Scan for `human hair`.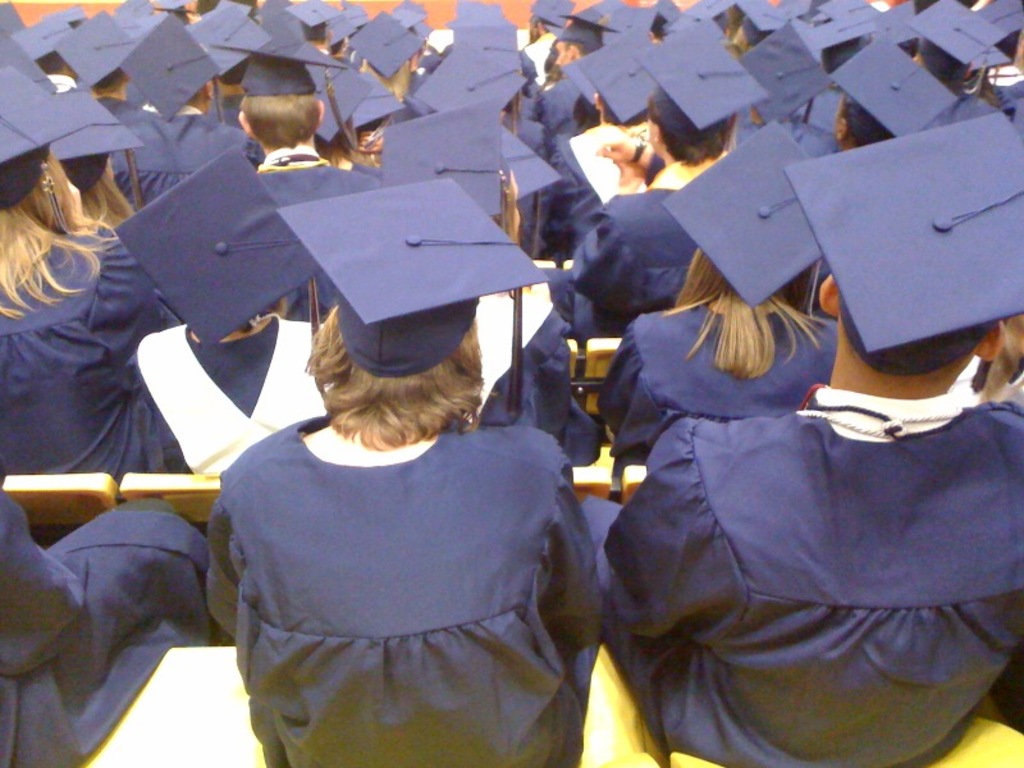
Scan result: [300, 303, 498, 452].
